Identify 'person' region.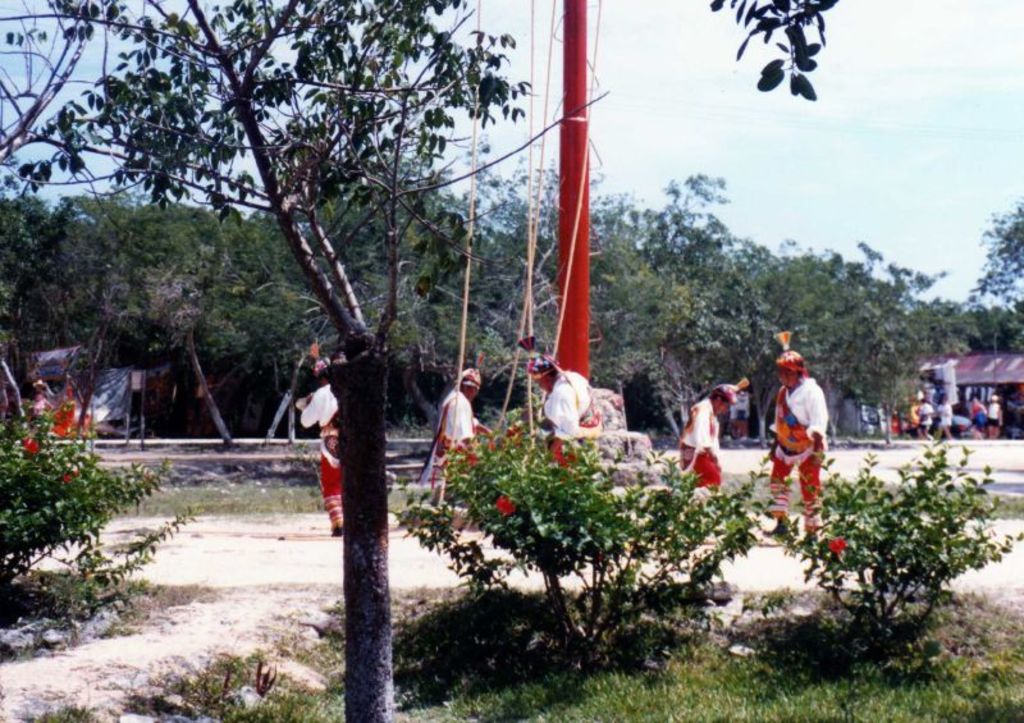
Region: <box>515,338,599,467</box>.
